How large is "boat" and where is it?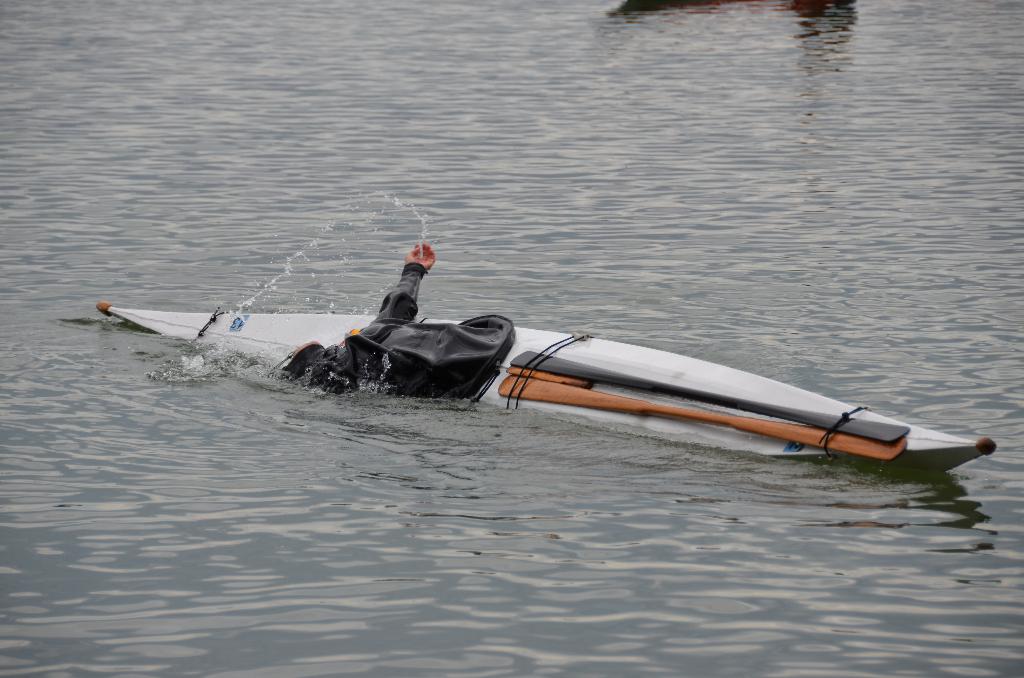
Bounding box: Rect(176, 271, 989, 461).
